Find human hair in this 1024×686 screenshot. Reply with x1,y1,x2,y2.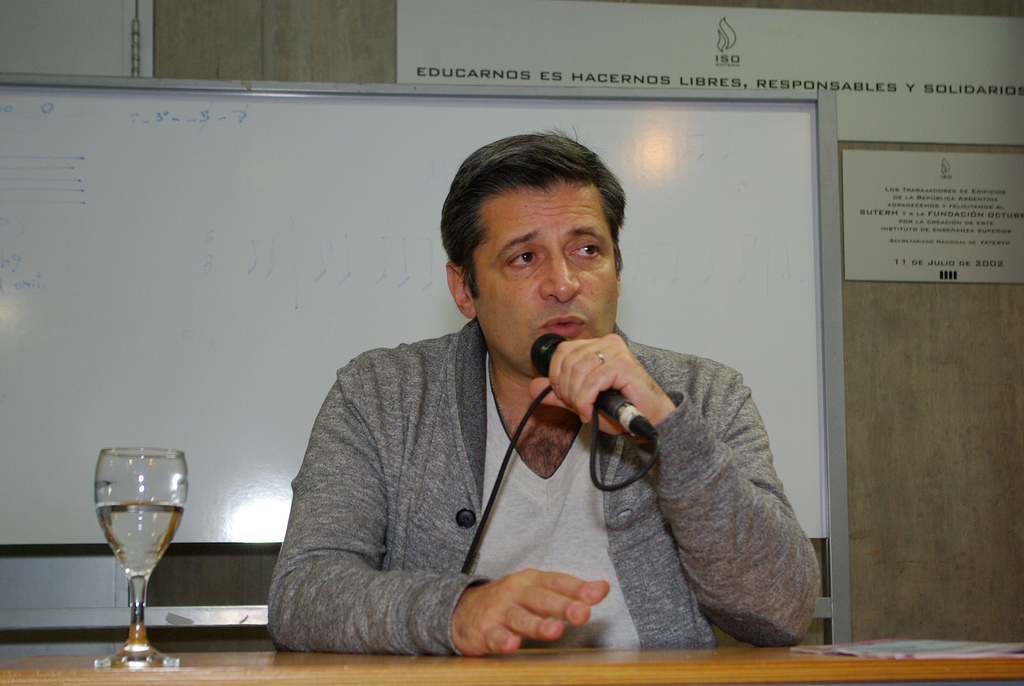
428,135,643,326.
